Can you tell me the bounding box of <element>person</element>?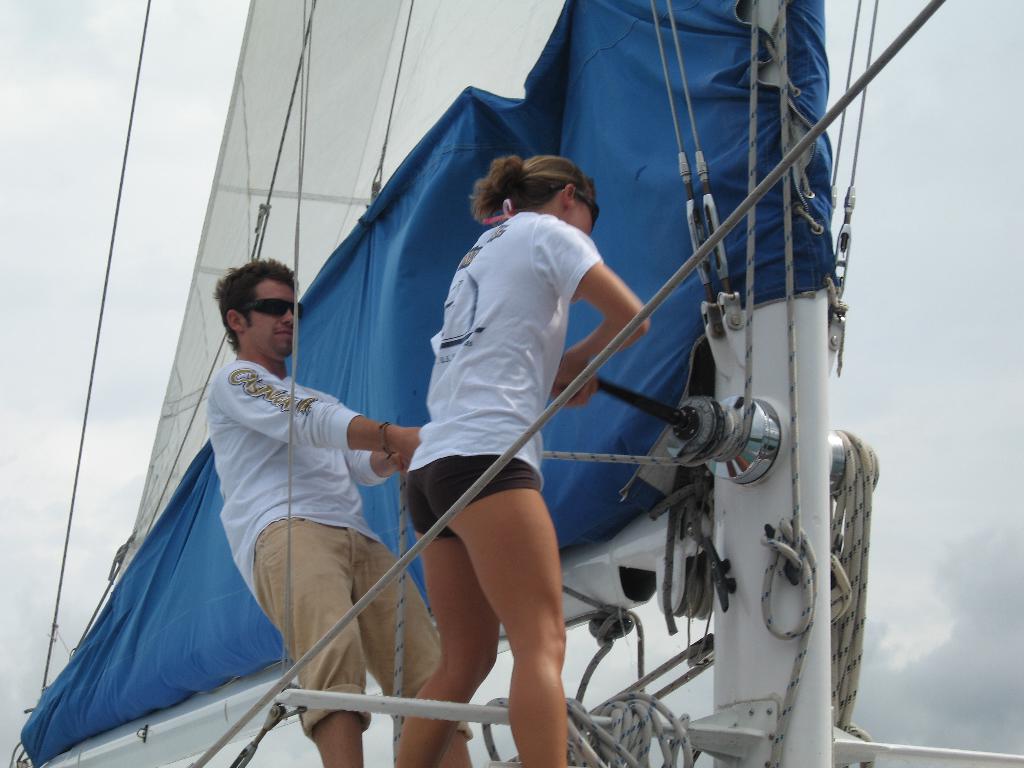
(left=205, top=260, right=476, bottom=767).
